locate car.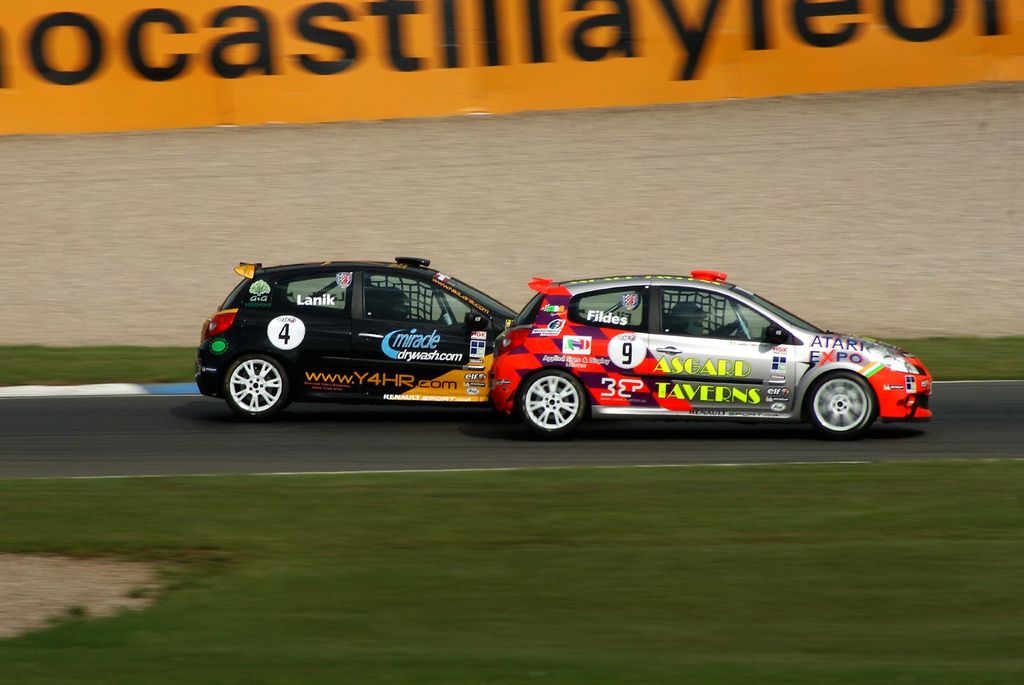
Bounding box: 488 264 933 432.
